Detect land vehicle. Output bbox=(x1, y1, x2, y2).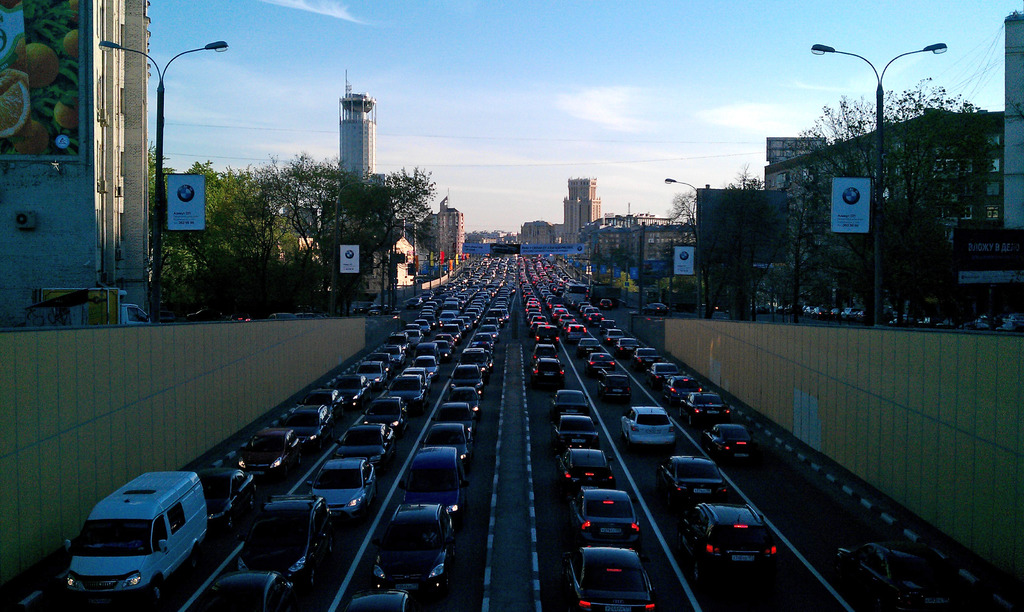
bbox=(51, 471, 215, 607).
